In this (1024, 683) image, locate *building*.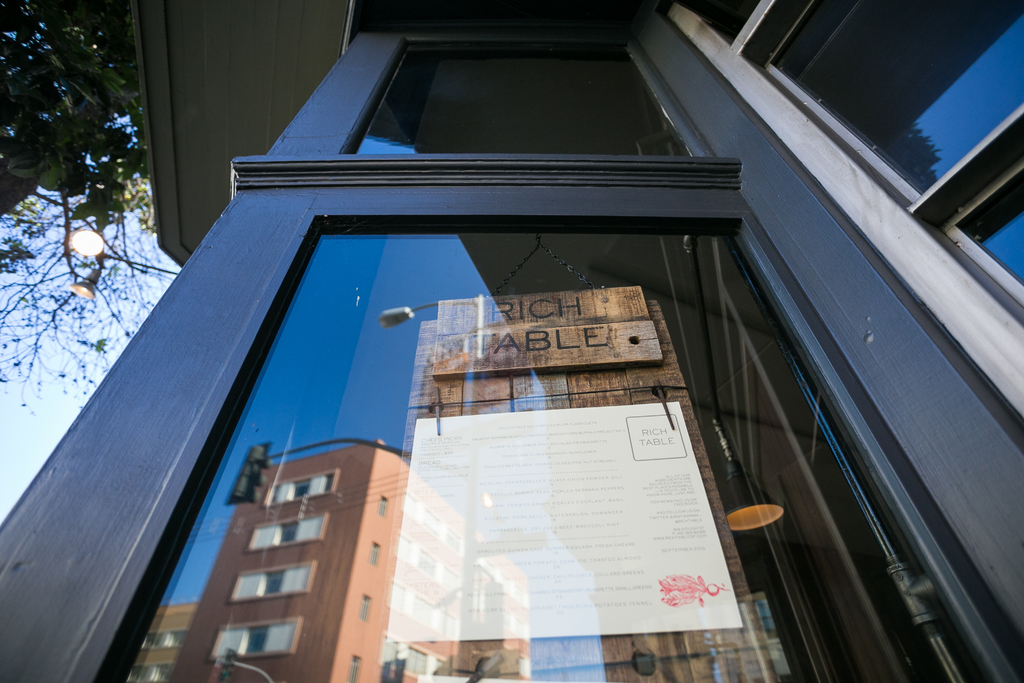
Bounding box: {"left": 0, "top": 0, "right": 1023, "bottom": 682}.
